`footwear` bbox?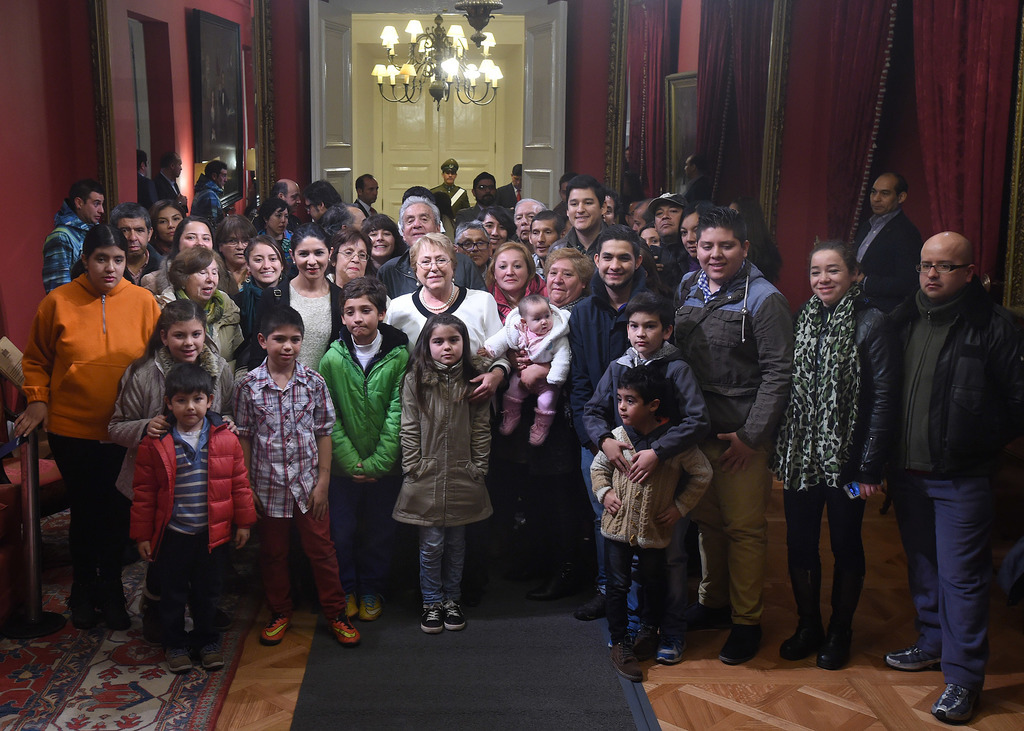
rect(360, 591, 386, 622)
